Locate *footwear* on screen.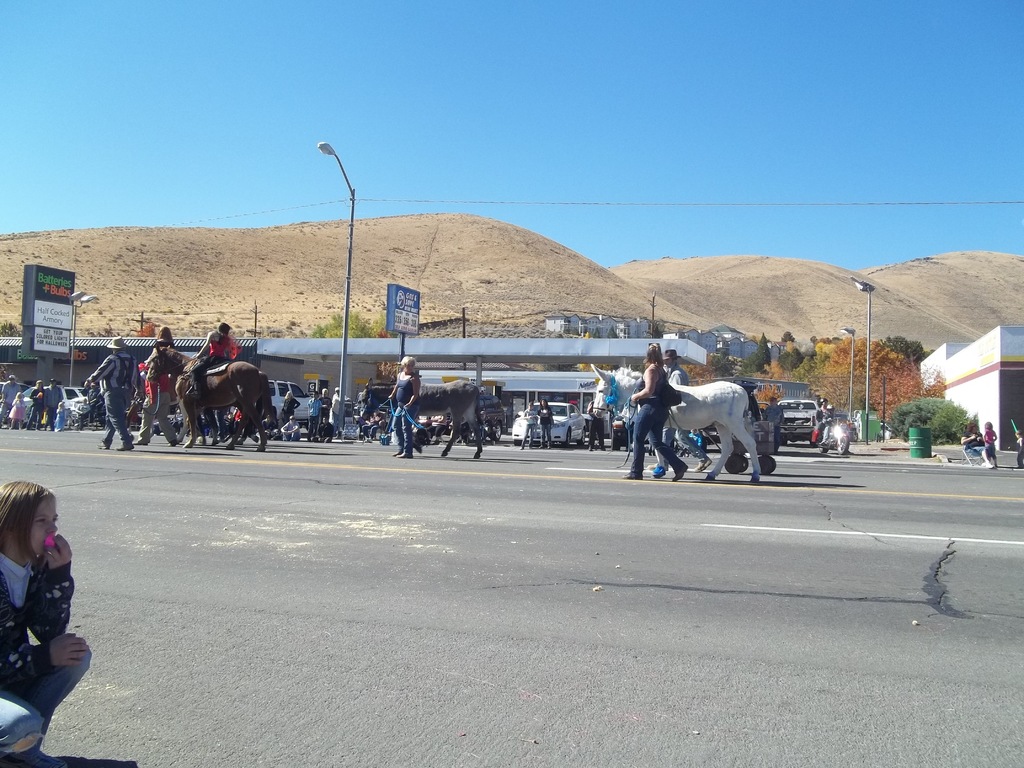
On screen at 623:470:643:482.
